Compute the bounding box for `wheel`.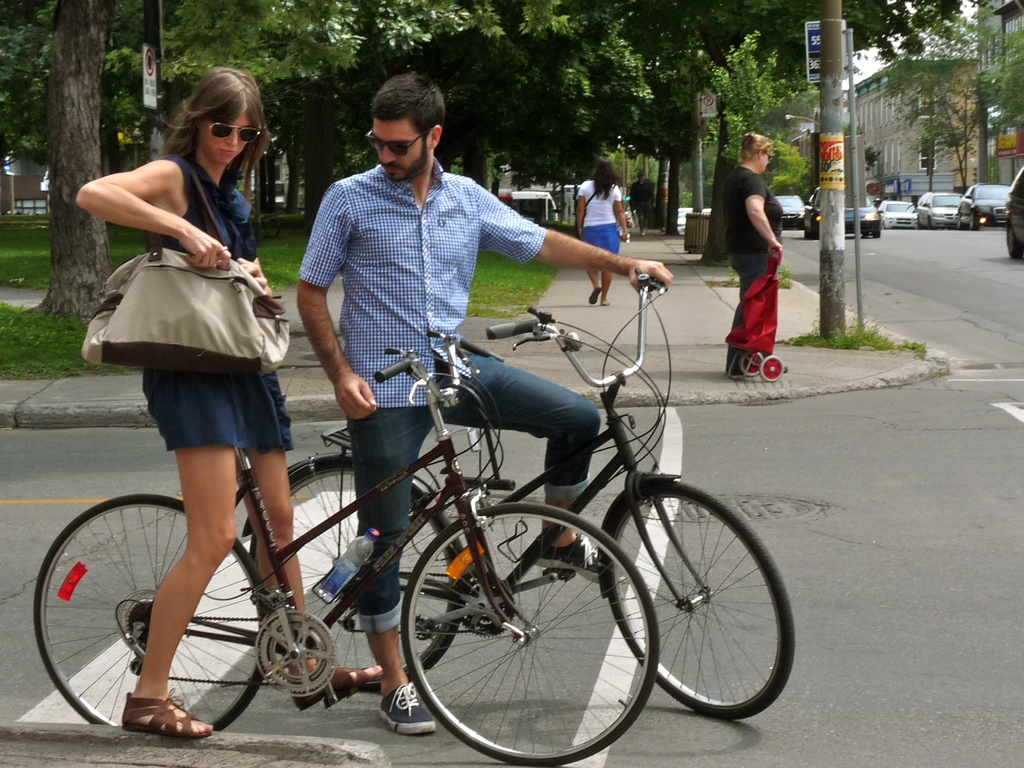
874 228 879 241.
